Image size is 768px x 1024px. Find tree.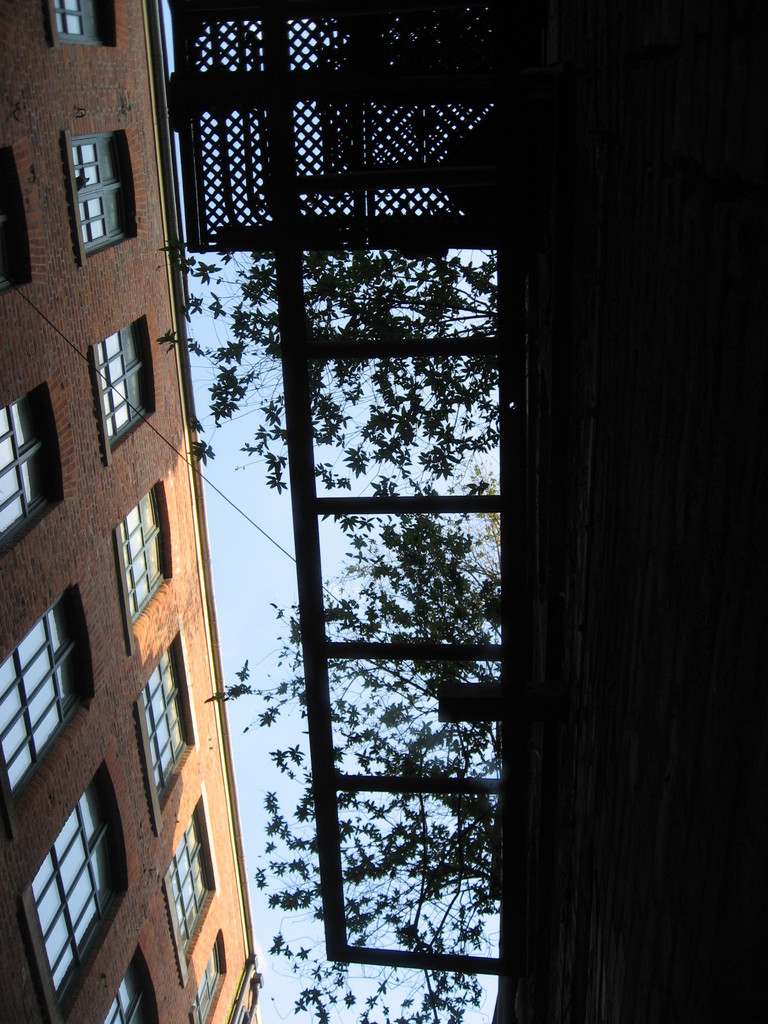
pyautogui.locateOnScreen(154, 234, 507, 497).
